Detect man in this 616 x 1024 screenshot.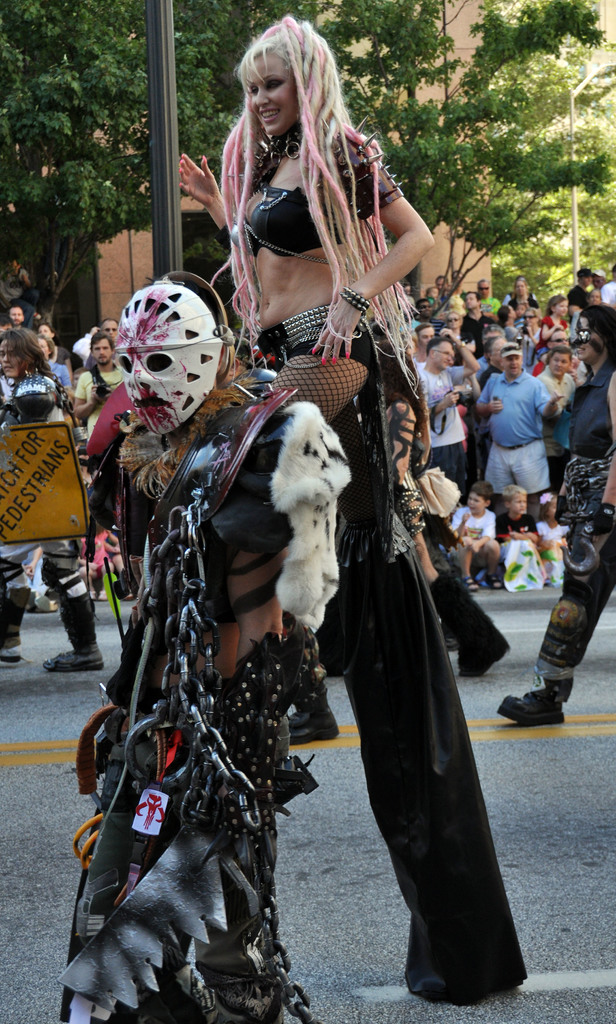
Detection: locate(460, 292, 495, 339).
